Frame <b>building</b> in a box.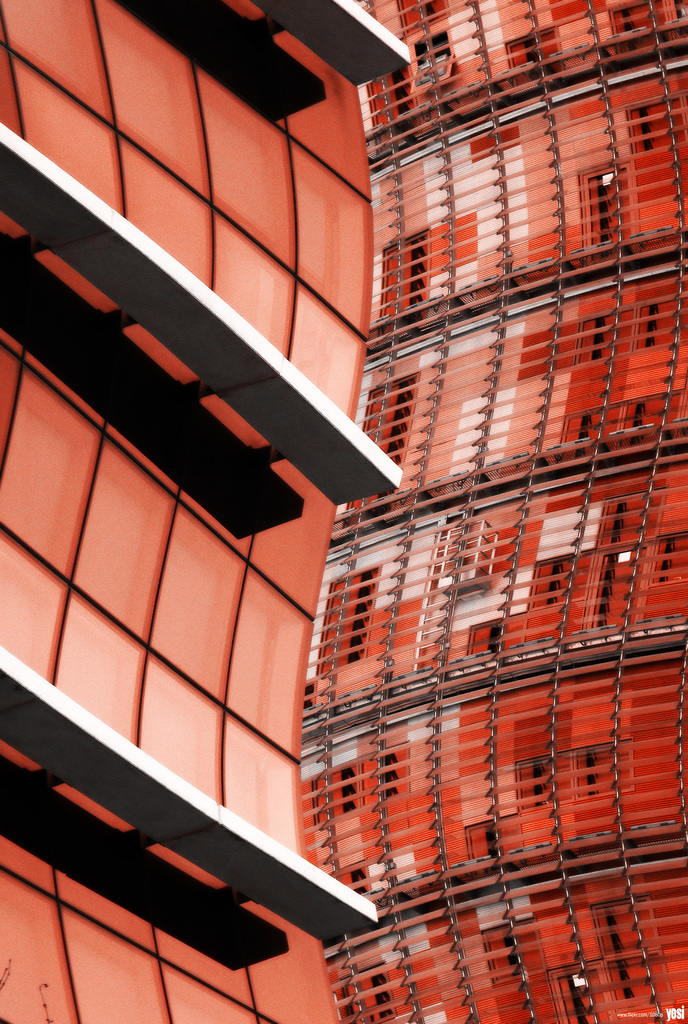
{"left": 0, "top": 0, "right": 687, "bottom": 1023}.
